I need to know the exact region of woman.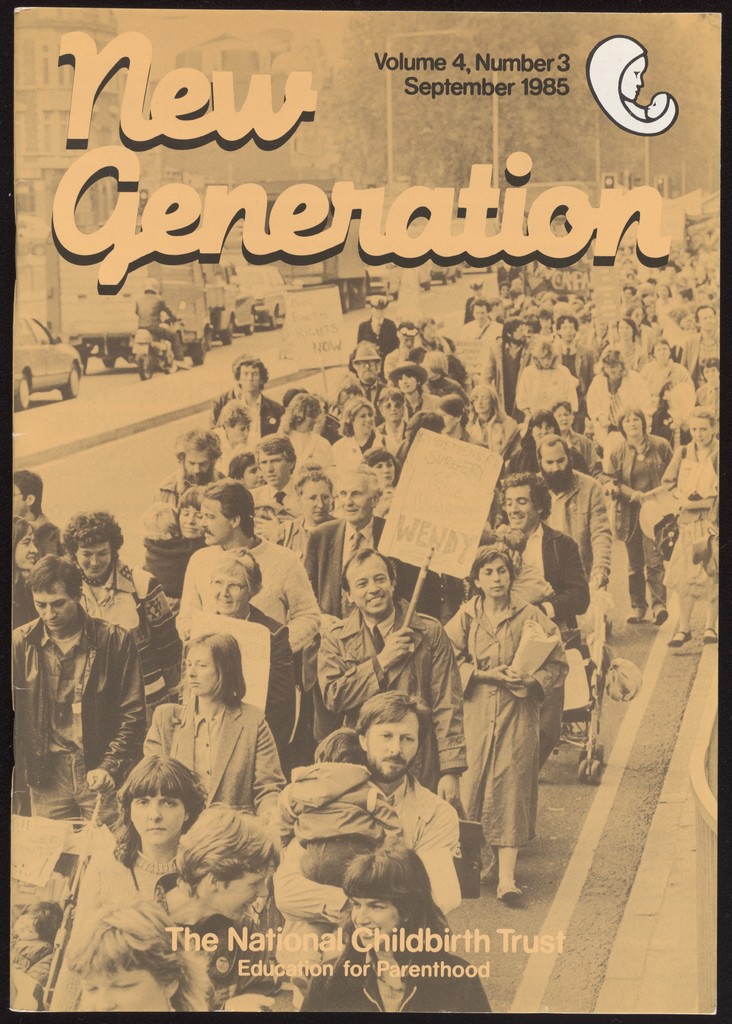
Region: [442, 543, 569, 905].
